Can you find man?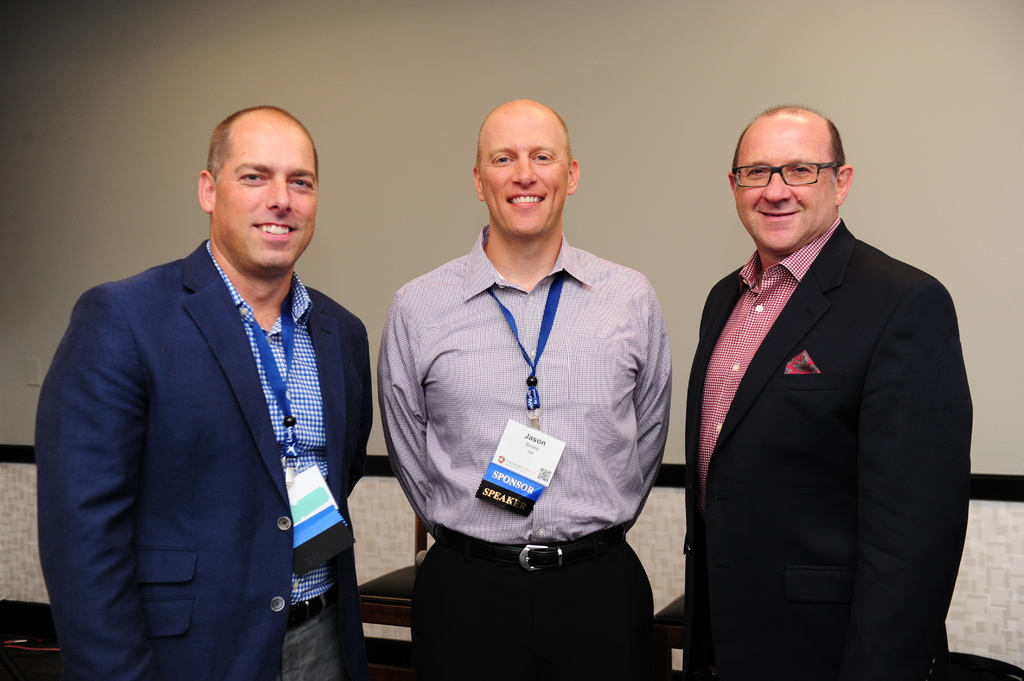
Yes, bounding box: [left=372, top=93, right=671, bottom=680].
